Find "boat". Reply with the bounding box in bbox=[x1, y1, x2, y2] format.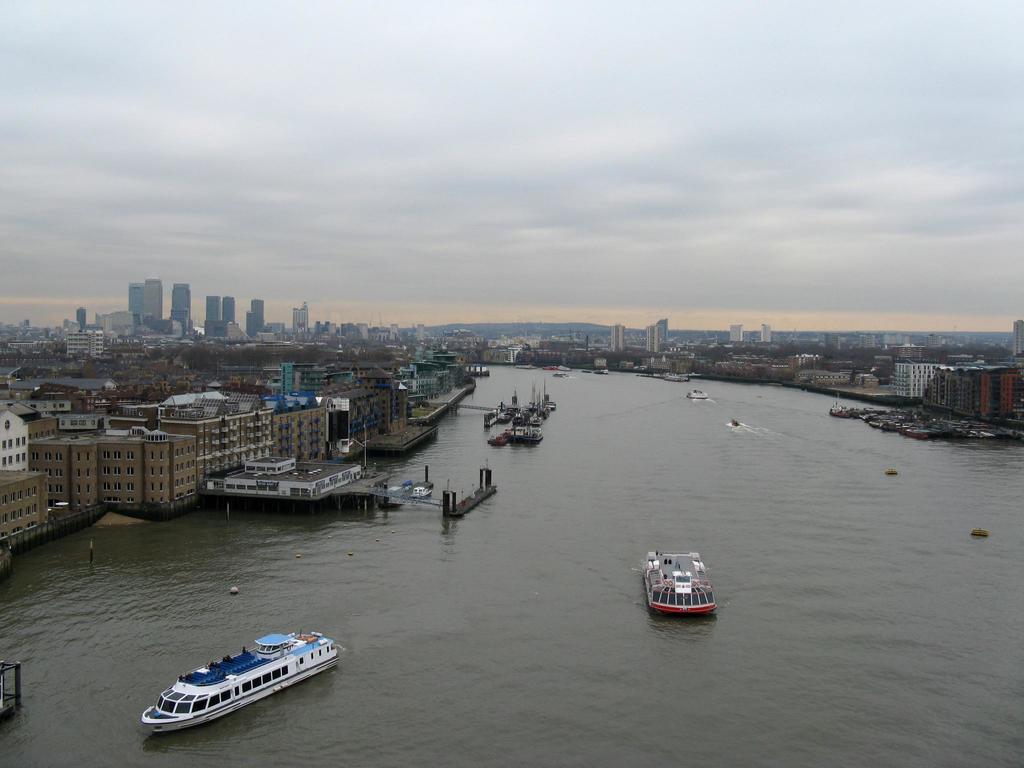
bbox=[636, 548, 724, 626].
